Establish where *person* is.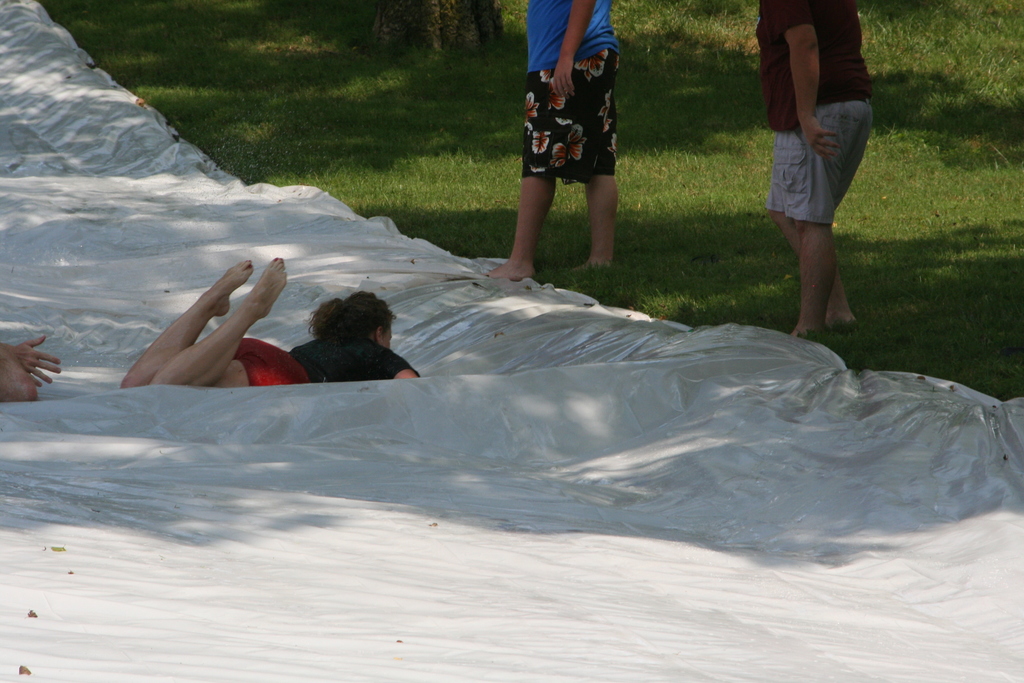
Established at (119,256,419,395).
